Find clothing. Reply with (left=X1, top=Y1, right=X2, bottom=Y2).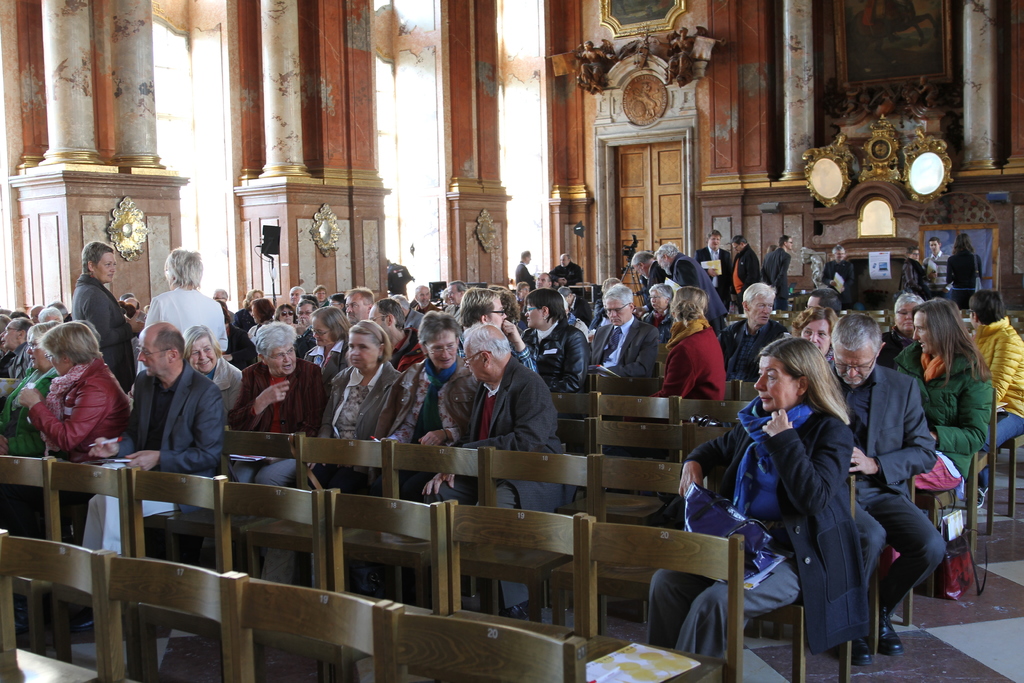
(left=2, top=371, right=54, bottom=452).
